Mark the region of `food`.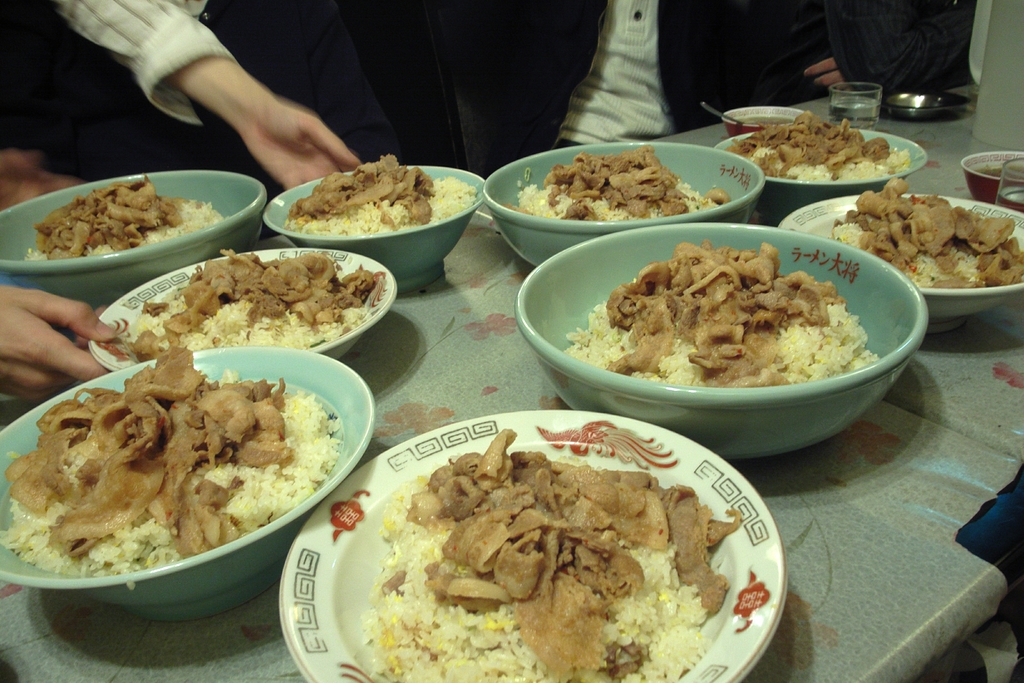
Region: {"x1": 730, "y1": 108, "x2": 916, "y2": 186}.
